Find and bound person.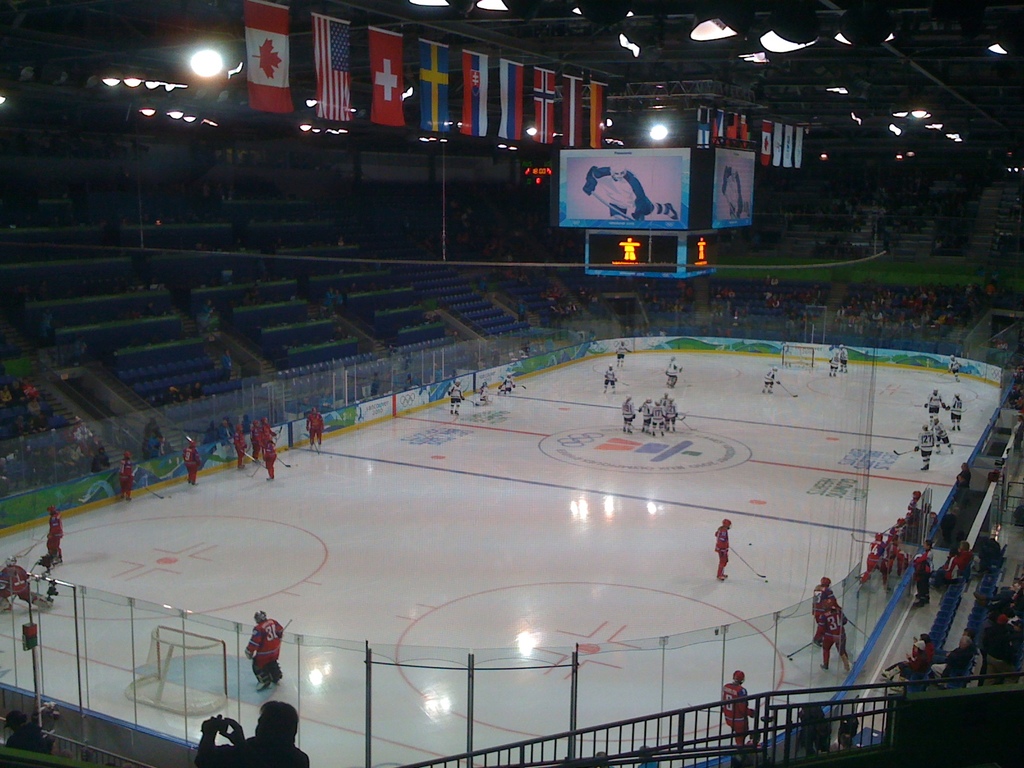
Bound: 244:610:287:691.
